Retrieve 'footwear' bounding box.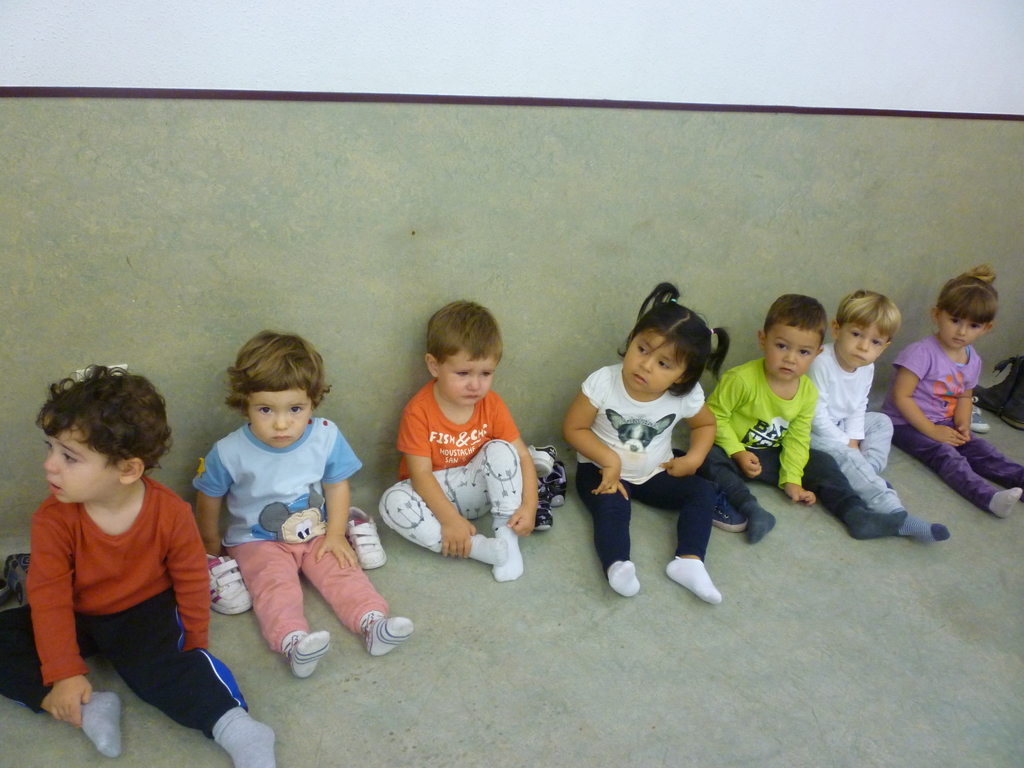
Bounding box: select_region(662, 546, 735, 610).
